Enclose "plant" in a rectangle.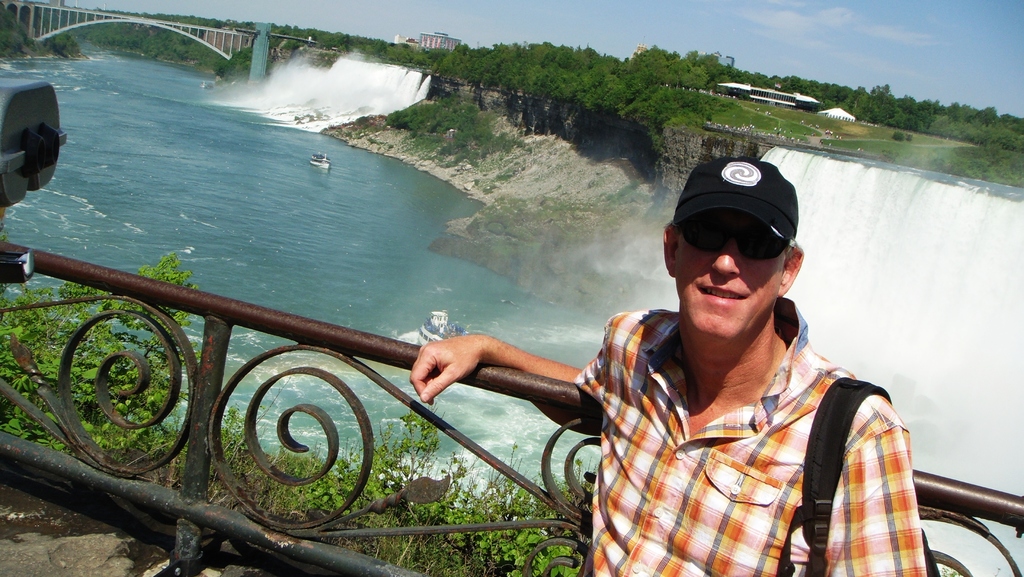
428:443:641:576.
